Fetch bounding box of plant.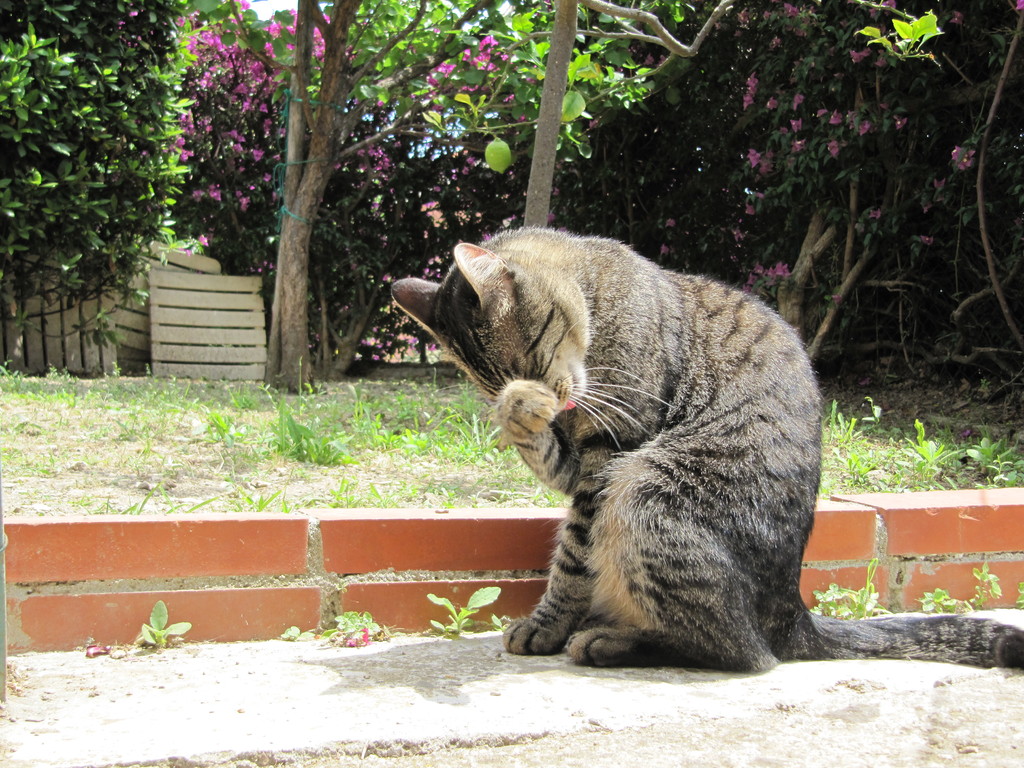
Bbox: box=[804, 559, 890, 623].
